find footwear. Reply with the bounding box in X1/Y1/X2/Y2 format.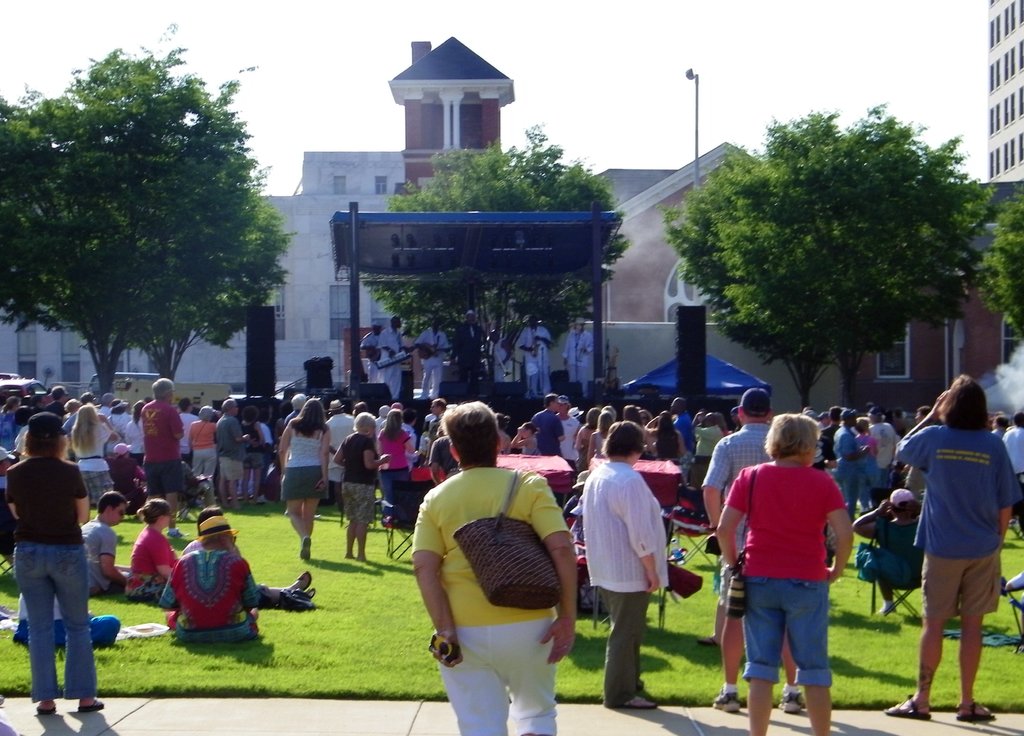
874/609/897/615.
